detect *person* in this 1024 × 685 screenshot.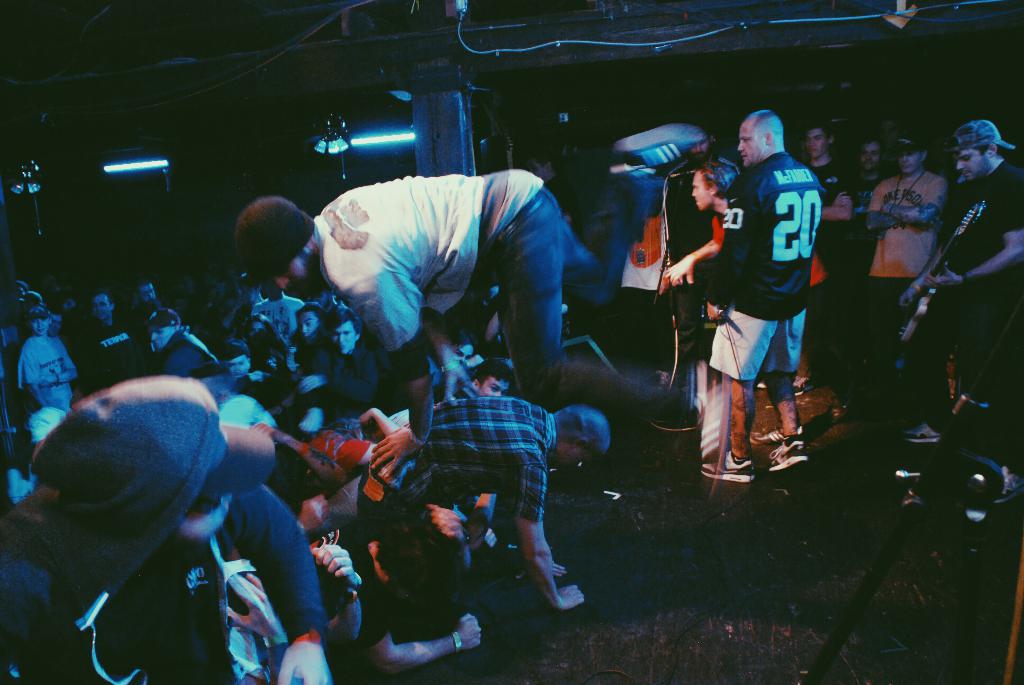
Detection: select_region(6, 379, 335, 684).
